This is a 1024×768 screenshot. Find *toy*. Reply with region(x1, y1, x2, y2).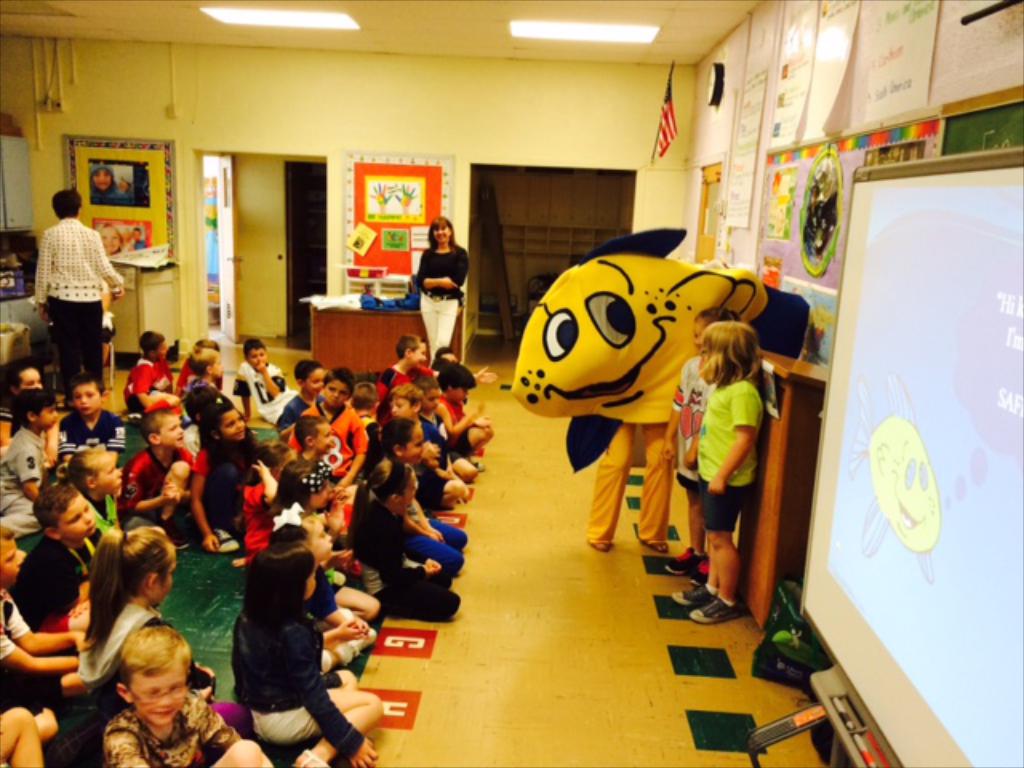
region(509, 221, 806, 475).
